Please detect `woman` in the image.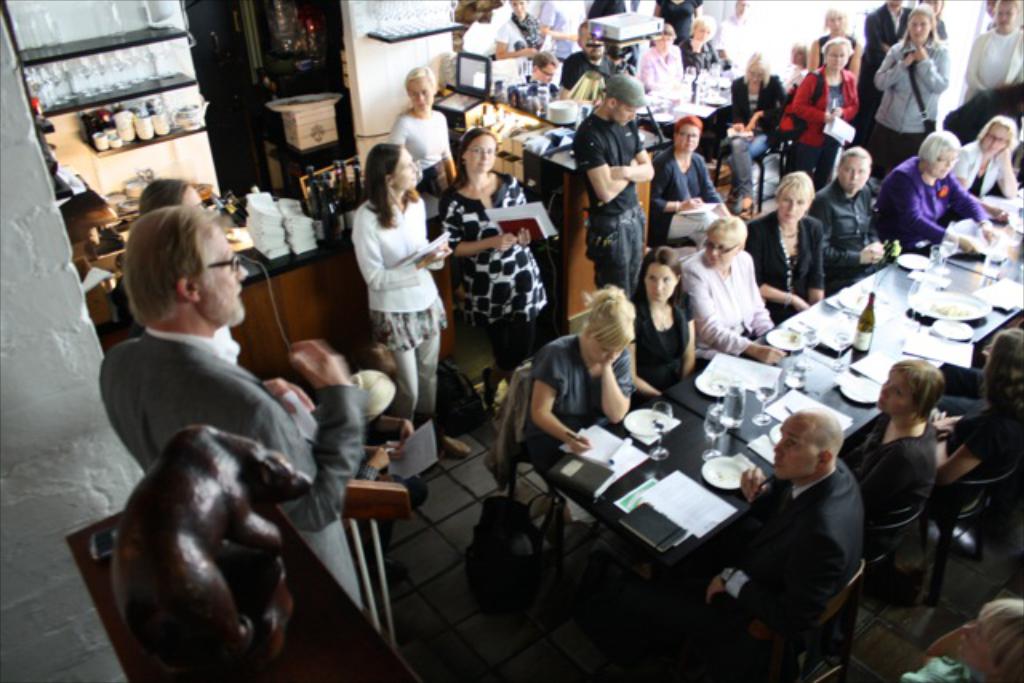
Rect(872, 125, 1005, 270).
